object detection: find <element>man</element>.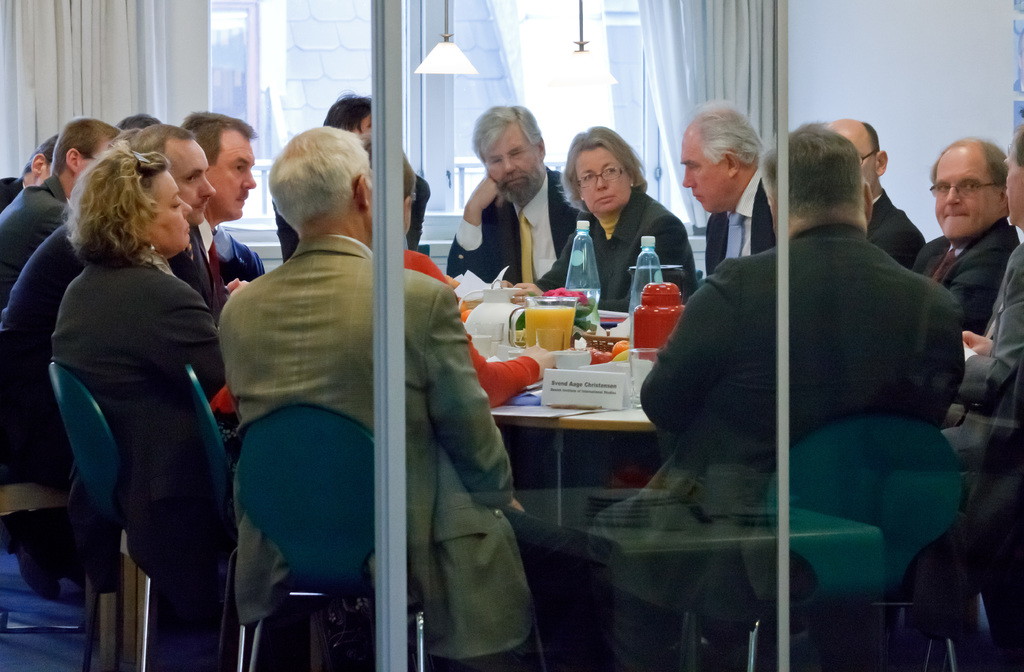
x1=909 y1=135 x2=1014 y2=336.
